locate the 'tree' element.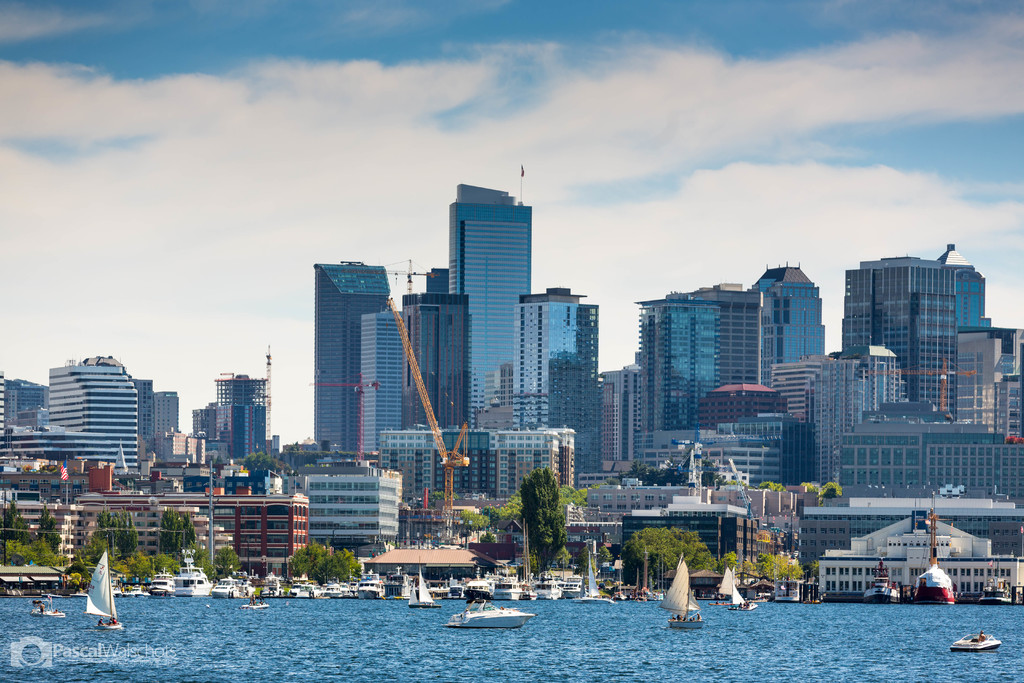
Element bbox: box(520, 463, 571, 574).
